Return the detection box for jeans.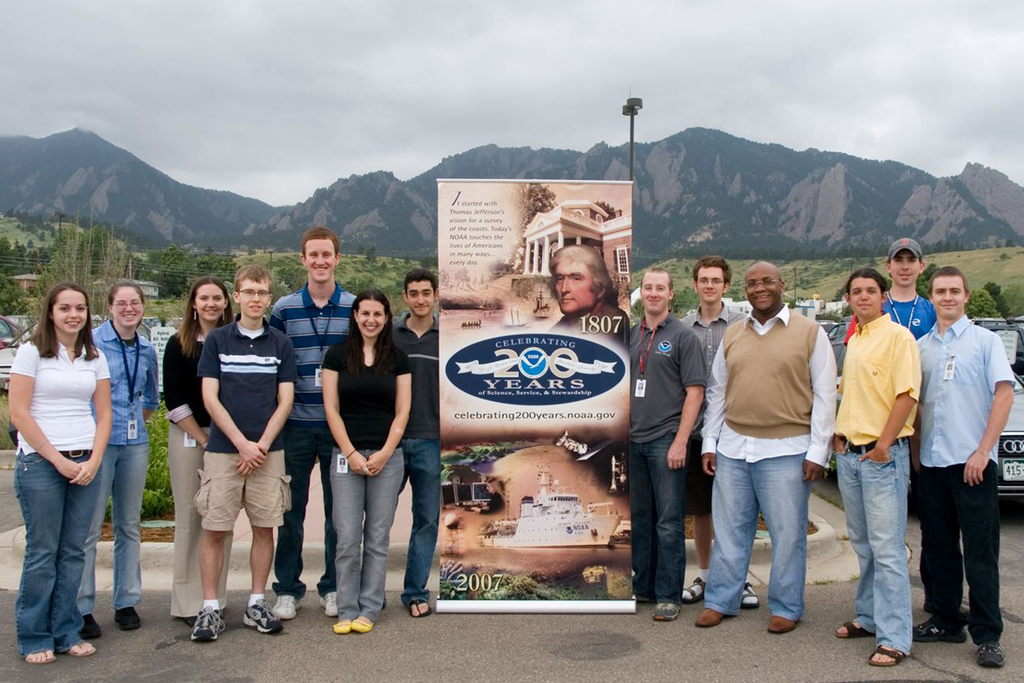
crop(831, 439, 911, 658).
